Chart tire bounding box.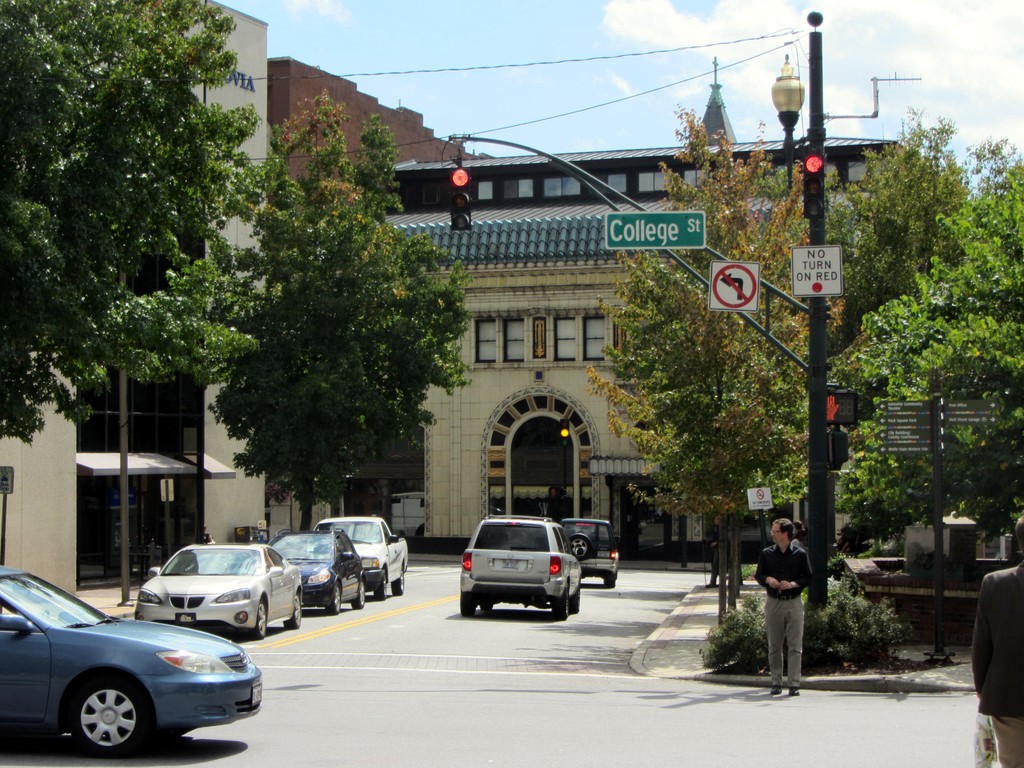
Charted: BBox(602, 575, 618, 593).
